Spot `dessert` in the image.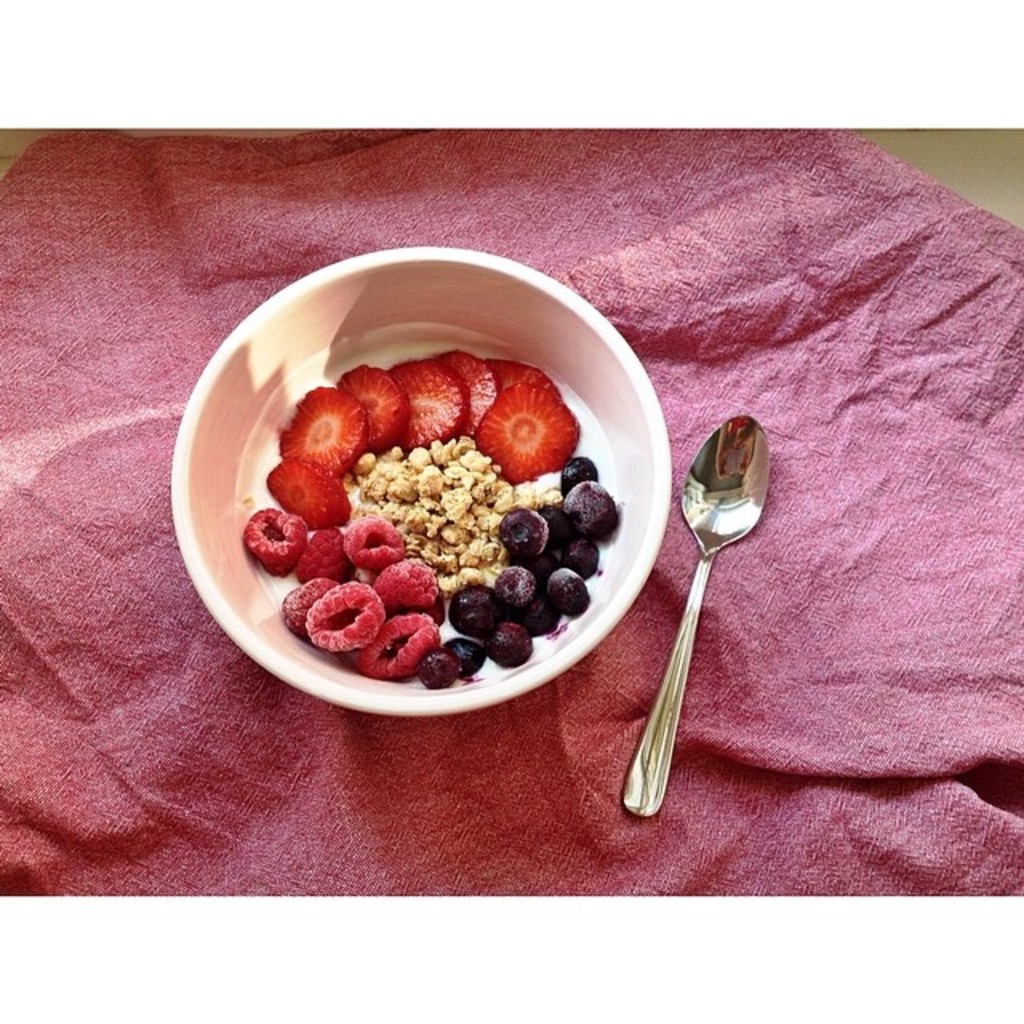
`dessert` found at 272:386:371:470.
